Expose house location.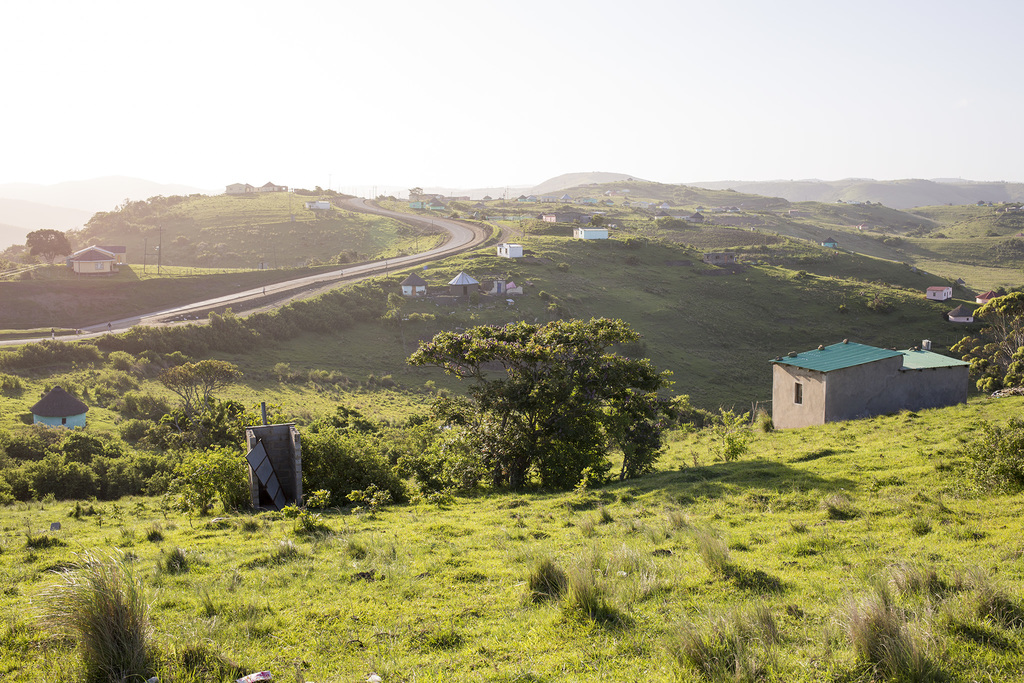
Exposed at (left=67, top=244, right=116, bottom=274).
